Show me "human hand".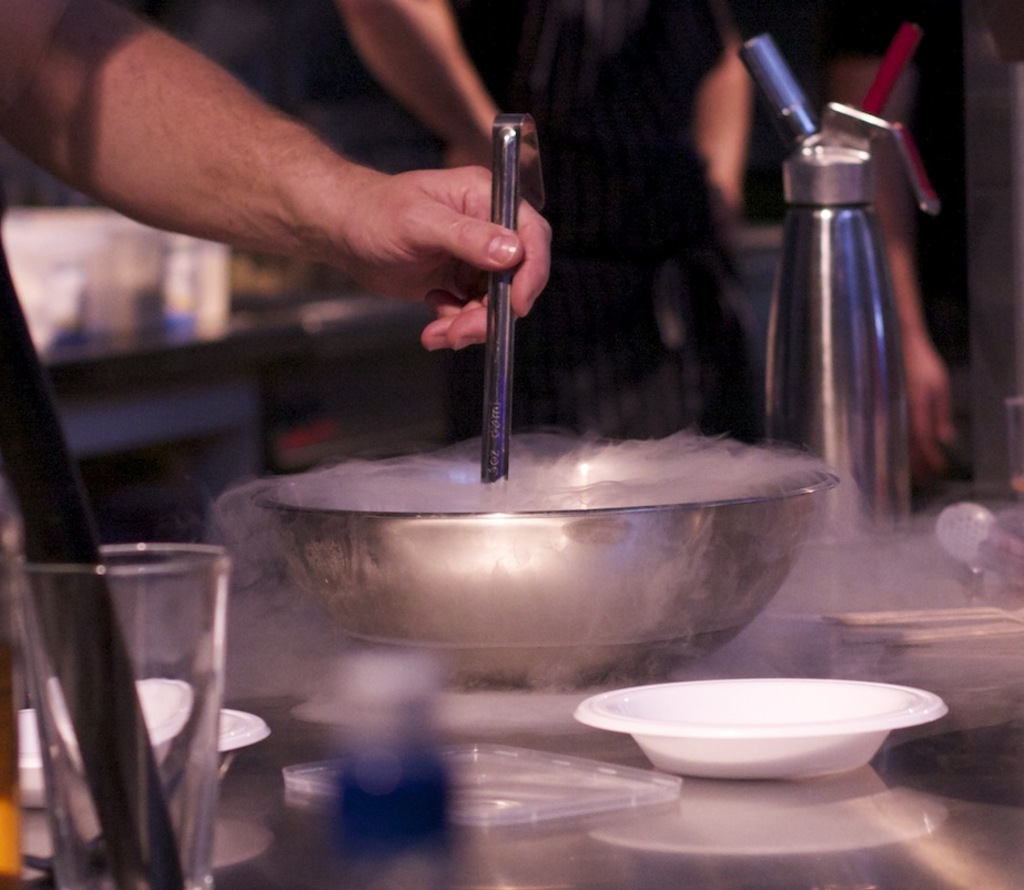
"human hand" is here: (902, 345, 955, 477).
